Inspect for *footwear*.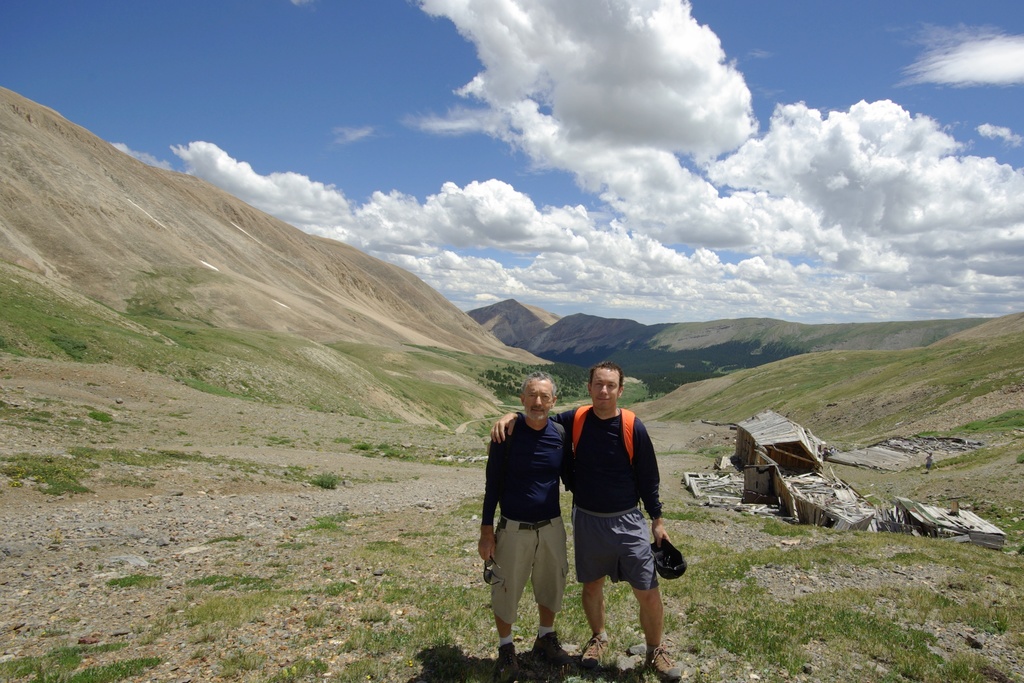
Inspection: <bbox>532, 631, 572, 668</bbox>.
